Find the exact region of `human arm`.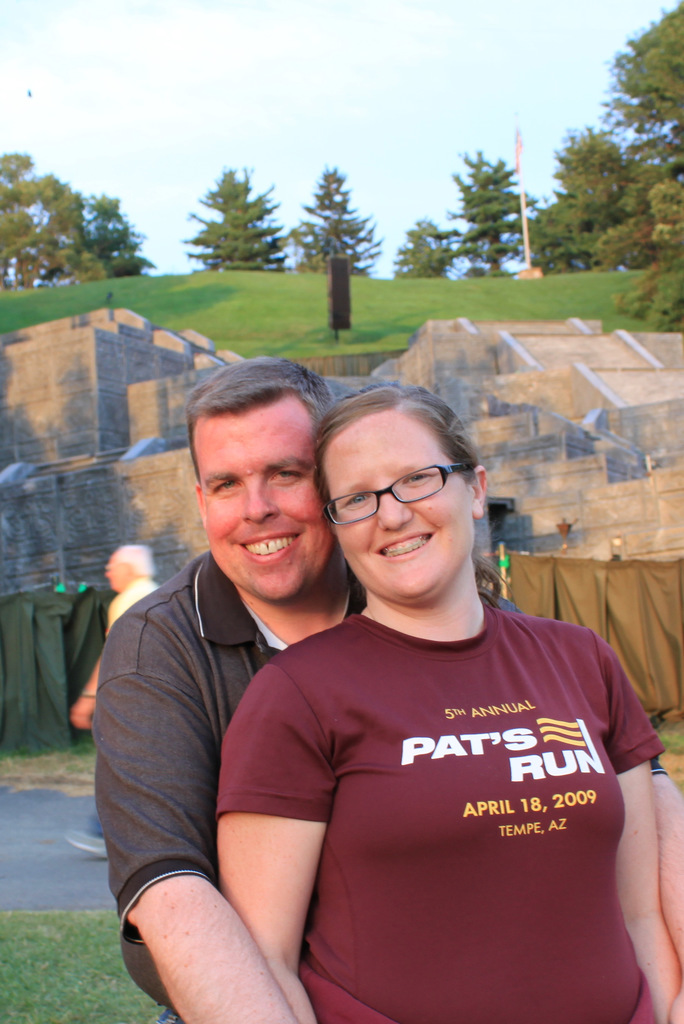
Exact region: <box>653,749,683,1022</box>.
